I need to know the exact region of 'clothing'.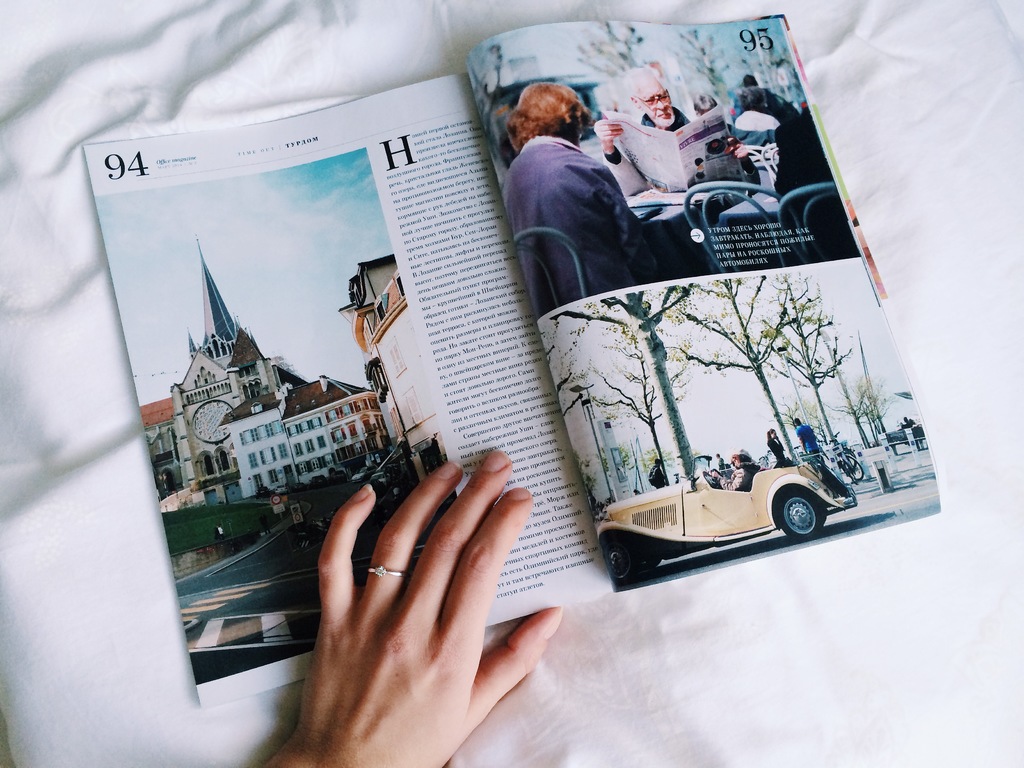
Region: region(718, 460, 763, 493).
